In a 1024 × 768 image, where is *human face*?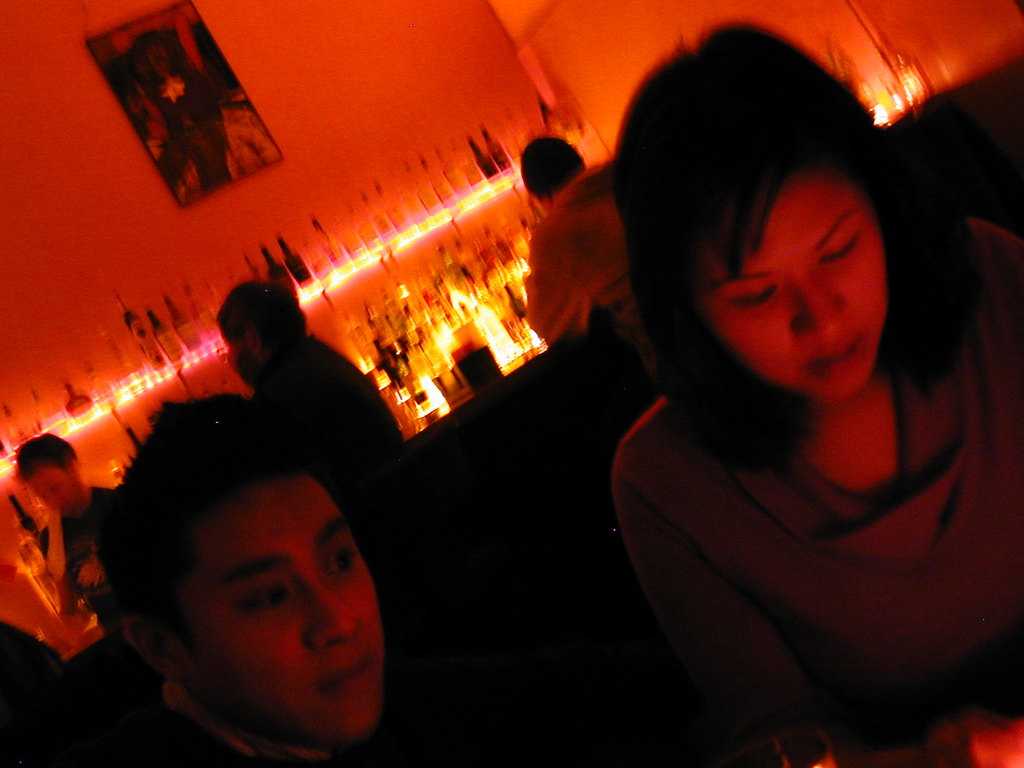
l=171, t=470, r=380, b=746.
